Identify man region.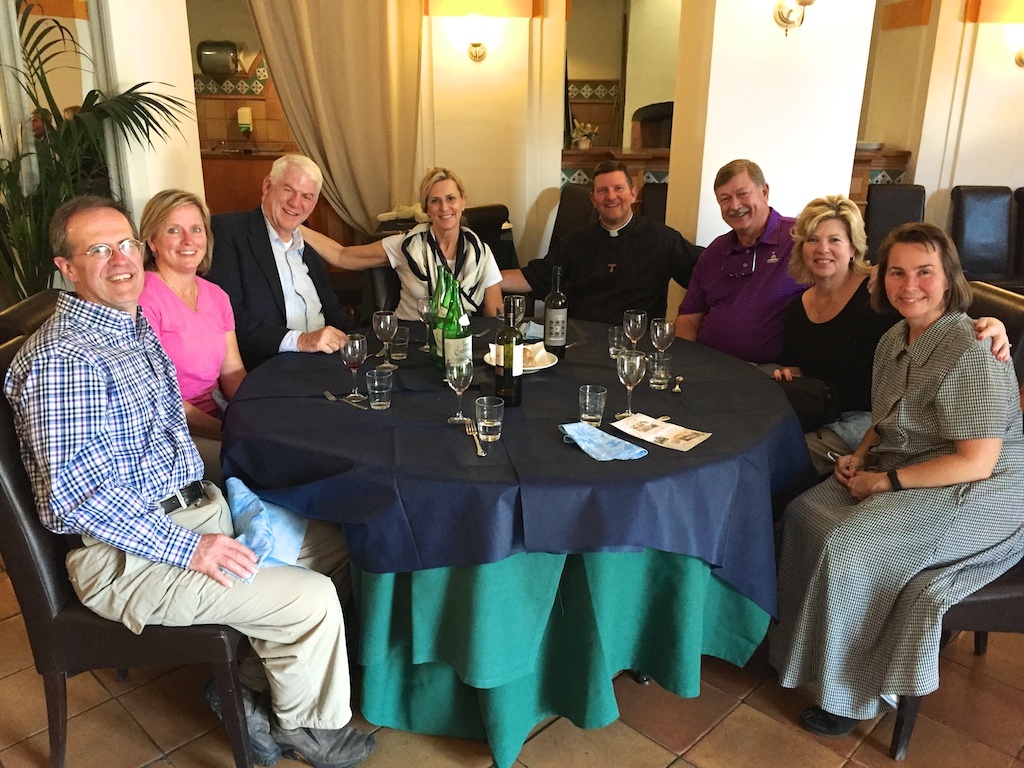
Region: BBox(210, 152, 347, 362).
